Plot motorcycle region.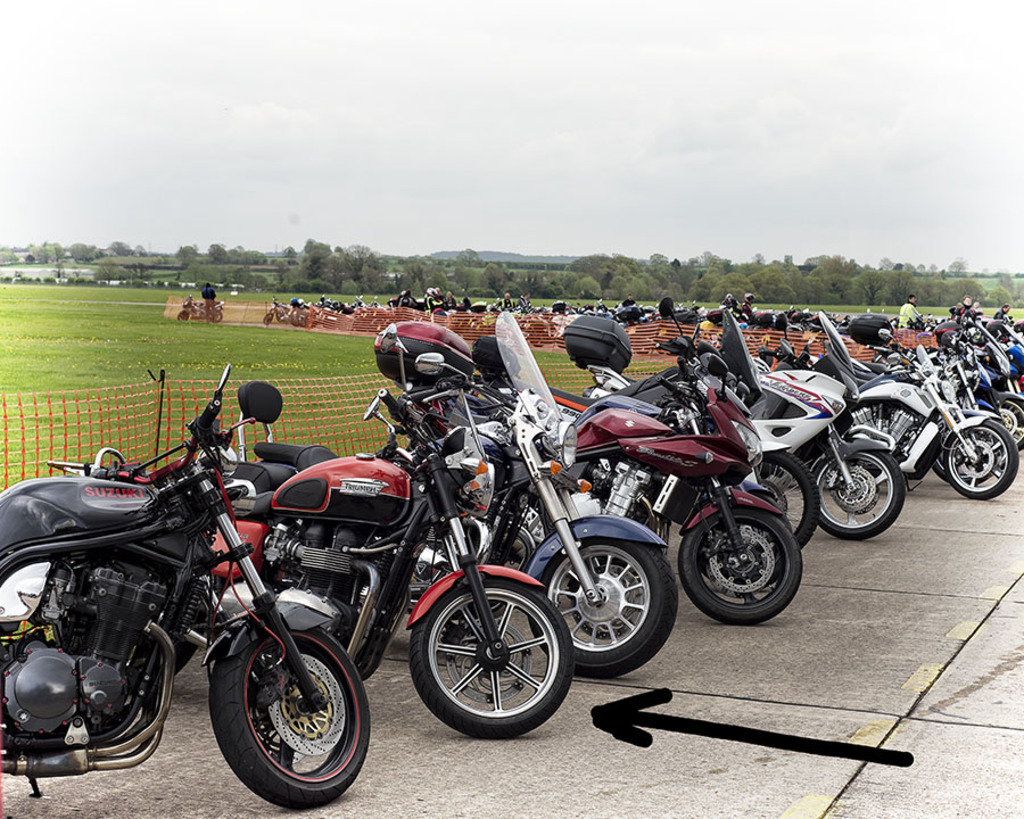
Plotted at box=[238, 308, 678, 681].
